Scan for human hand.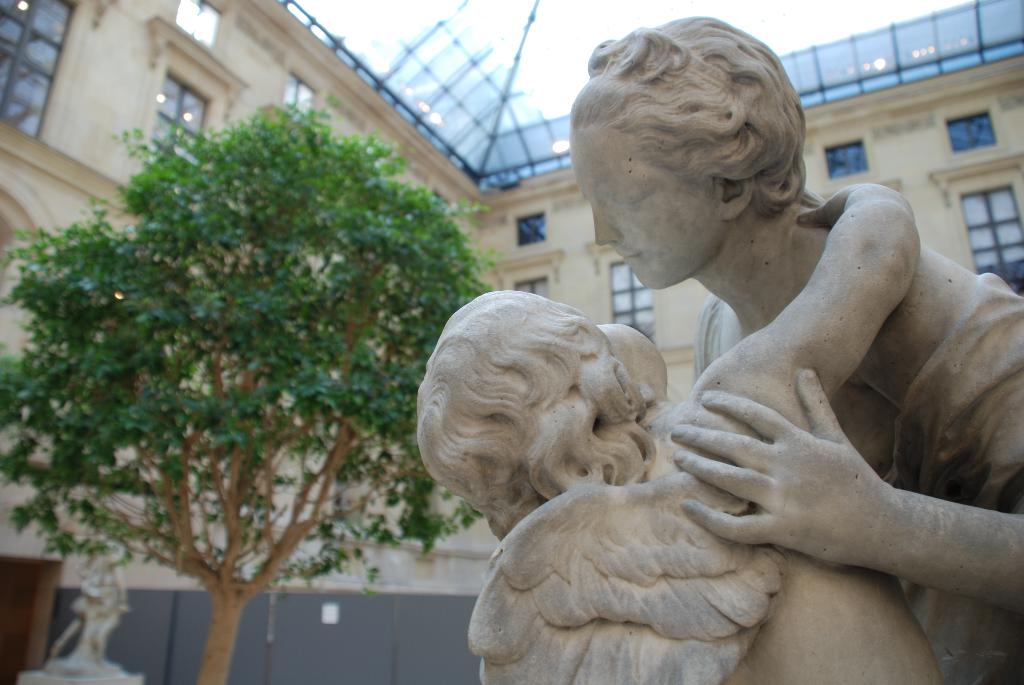
Scan result: 669/362/896/564.
